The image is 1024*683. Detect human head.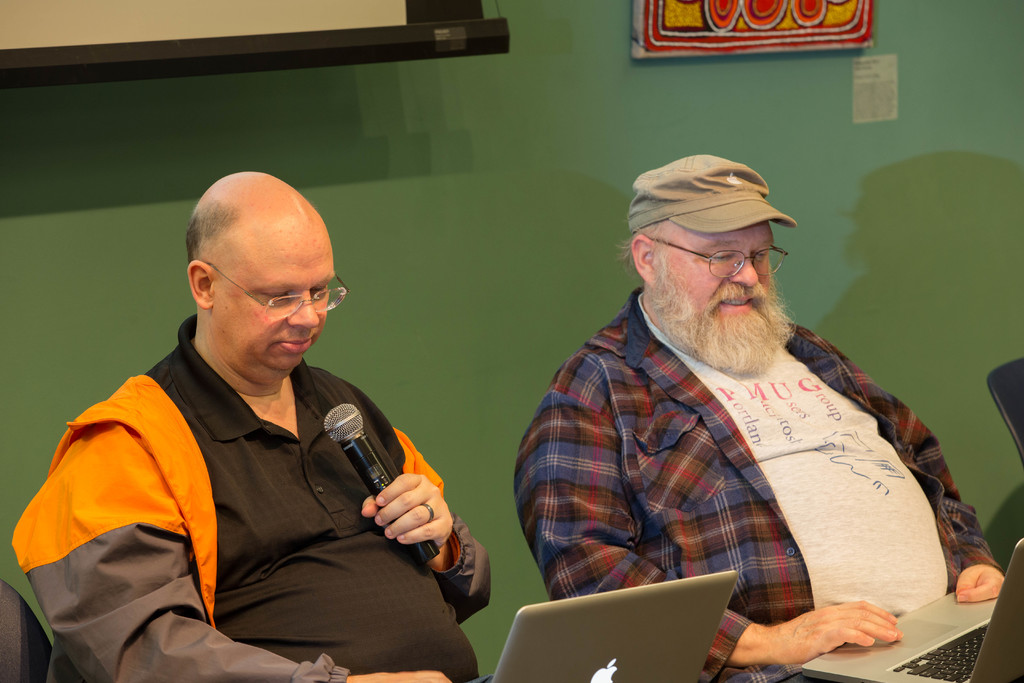
Detection: 184 174 339 377.
